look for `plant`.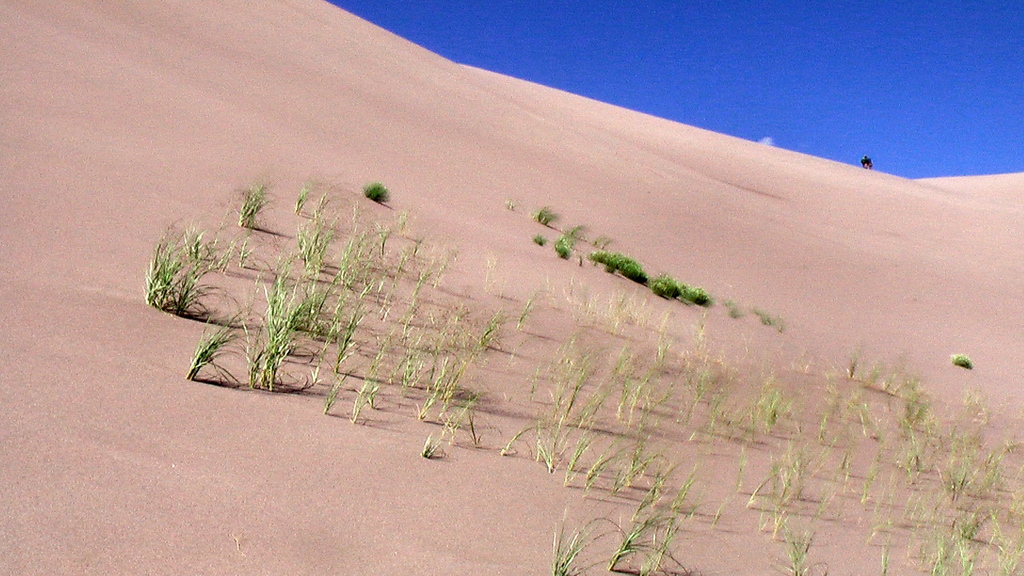
Found: {"x1": 569, "y1": 223, "x2": 588, "y2": 237}.
